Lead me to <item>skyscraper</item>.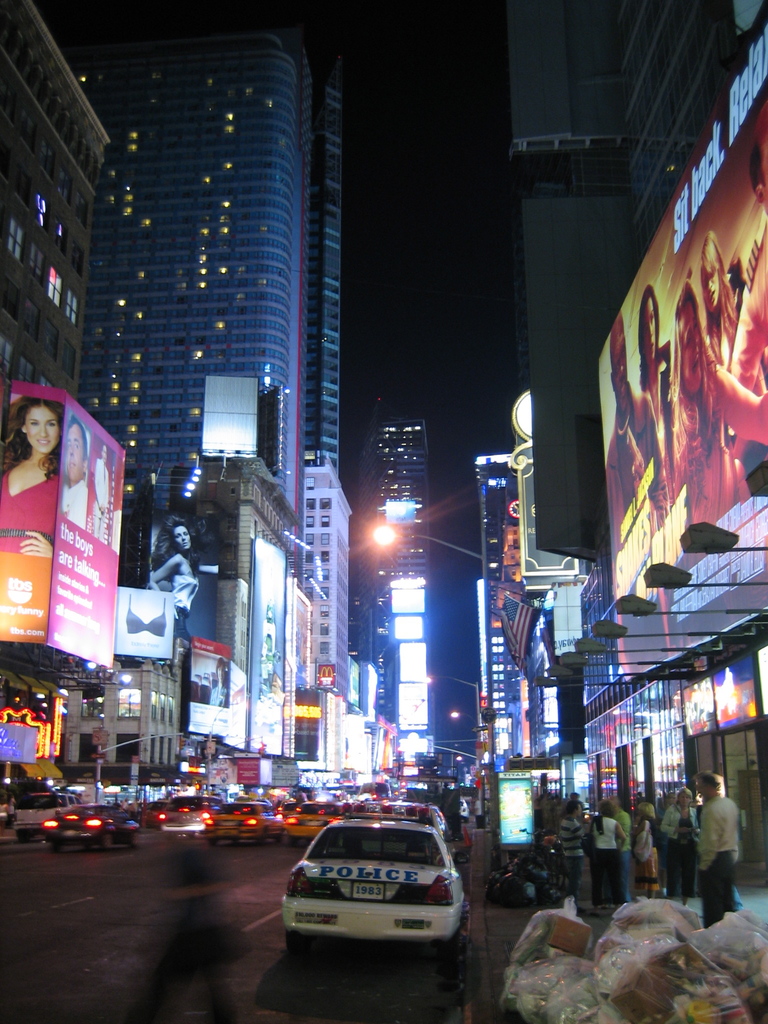
Lead to [left=99, top=20, right=340, bottom=528].
